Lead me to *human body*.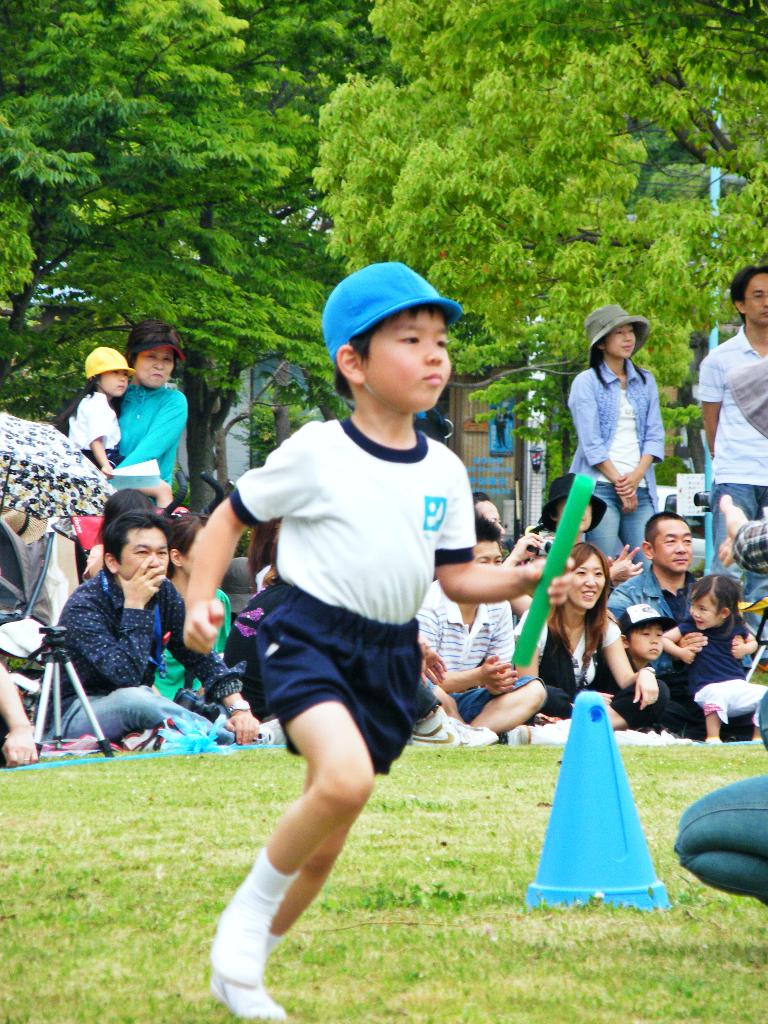
Lead to BBox(674, 495, 767, 910).
